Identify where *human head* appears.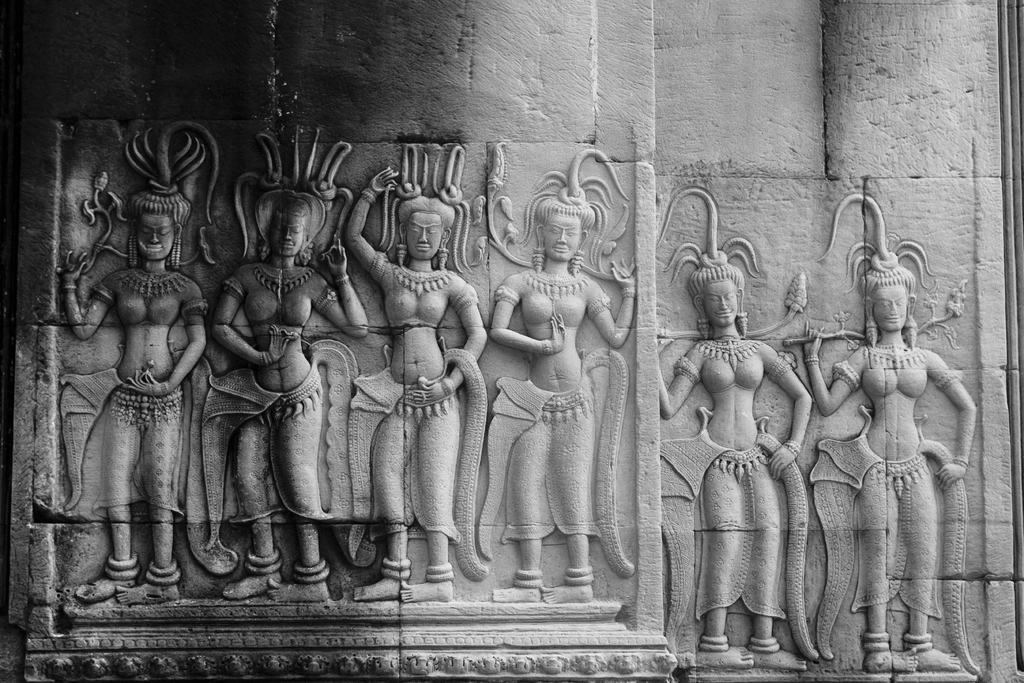
Appears at bbox(380, 183, 464, 263).
